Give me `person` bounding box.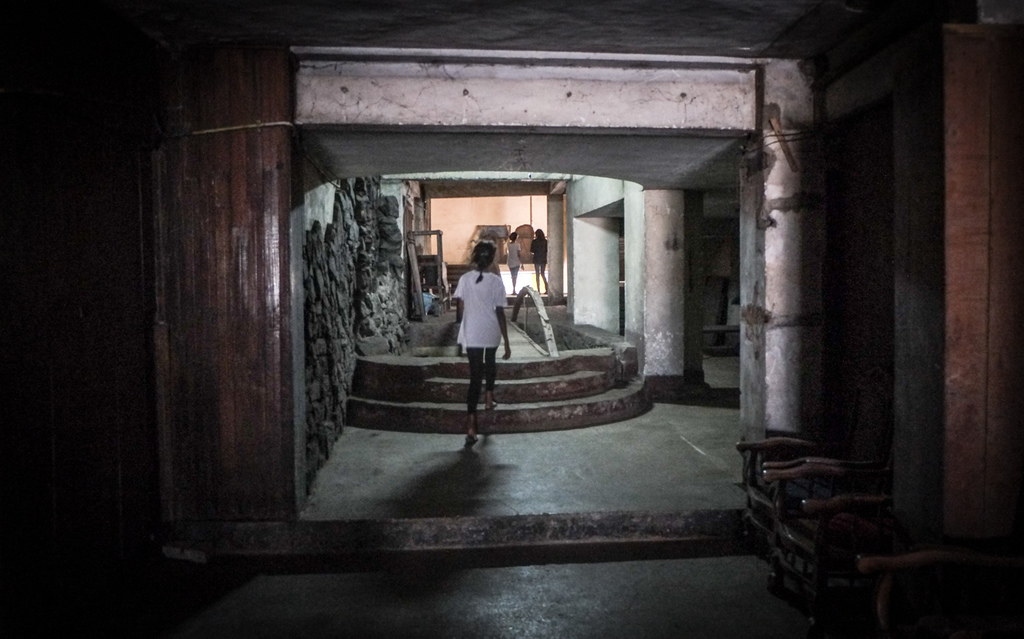
detection(529, 227, 551, 295).
